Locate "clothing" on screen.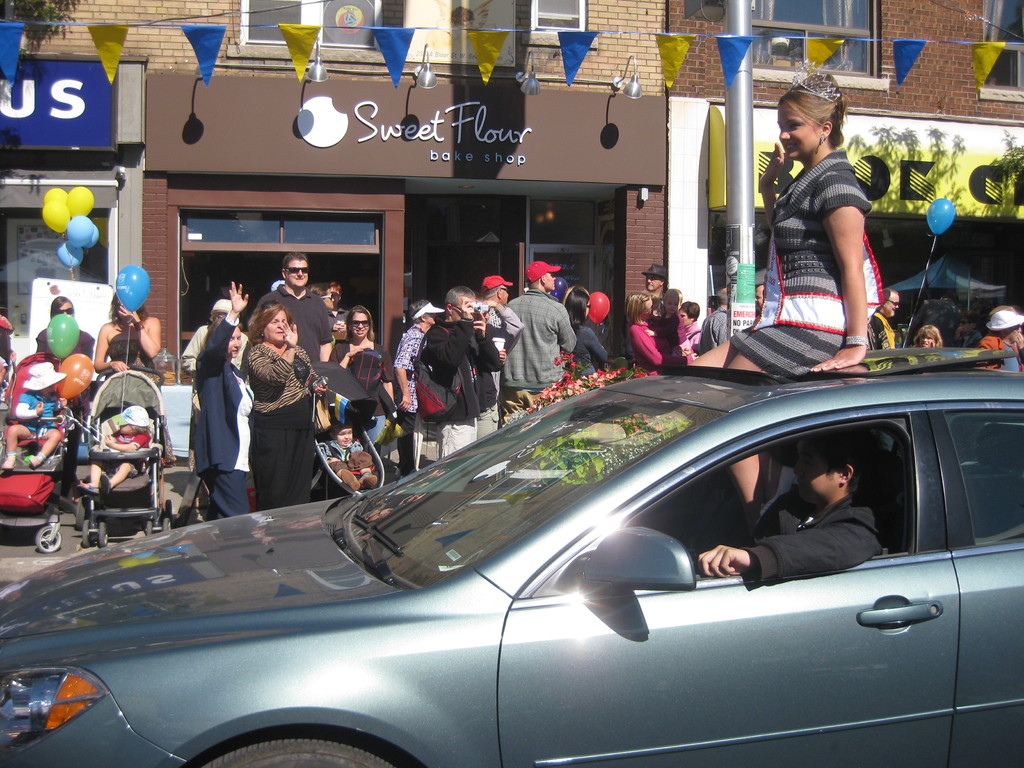
On screen at [980, 337, 1023, 373].
